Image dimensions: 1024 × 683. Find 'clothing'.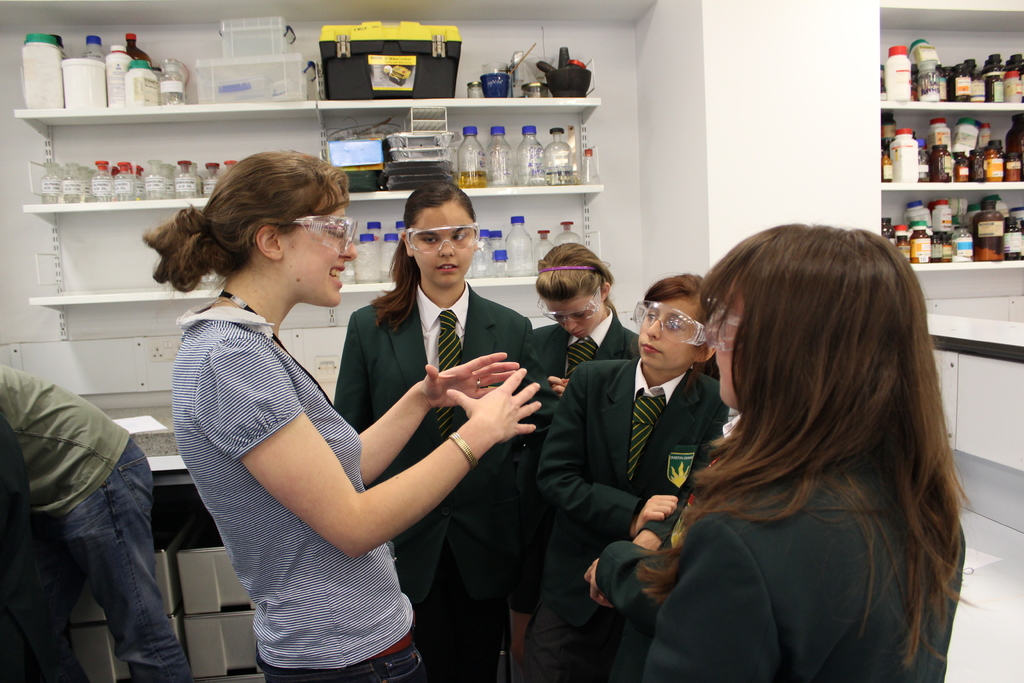
0 359 192 682.
